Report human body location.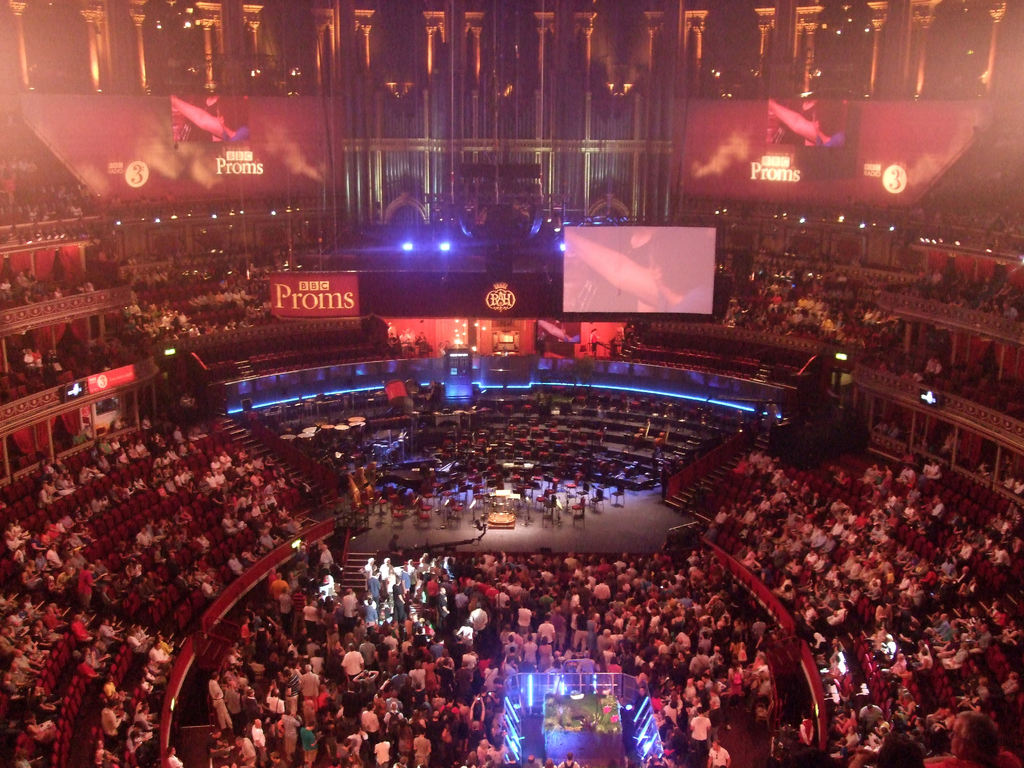
Report: box(374, 680, 388, 707).
